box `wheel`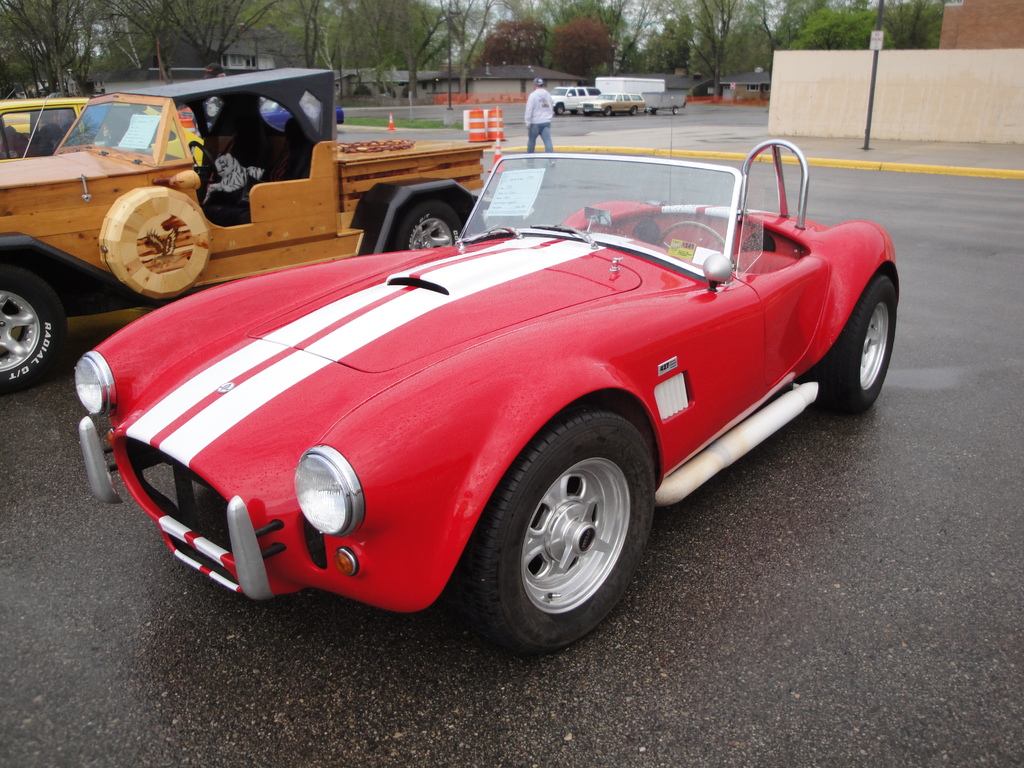
pyautogui.locateOnScreen(556, 104, 563, 116)
